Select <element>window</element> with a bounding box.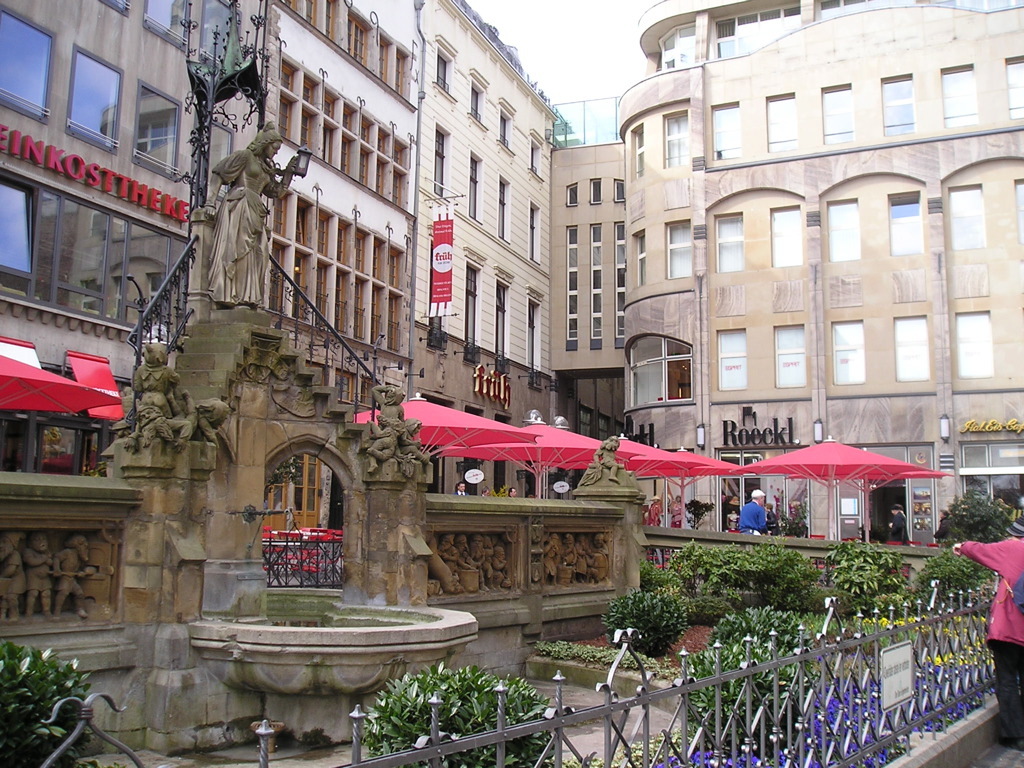
(x1=883, y1=76, x2=914, y2=134).
